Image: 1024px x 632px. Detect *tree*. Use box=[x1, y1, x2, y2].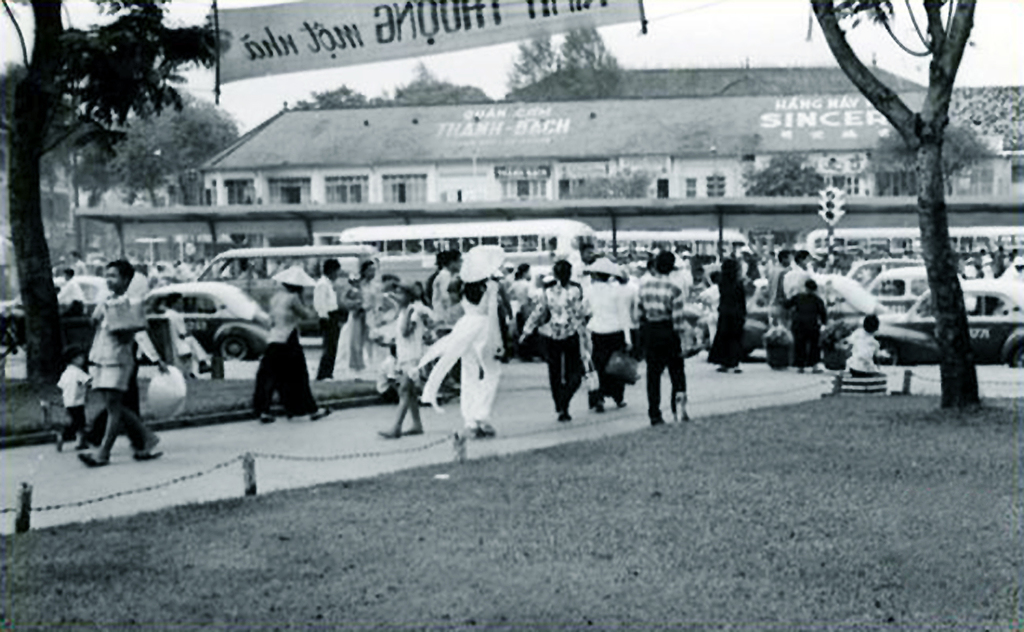
box=[295, 84, 390, 110].
